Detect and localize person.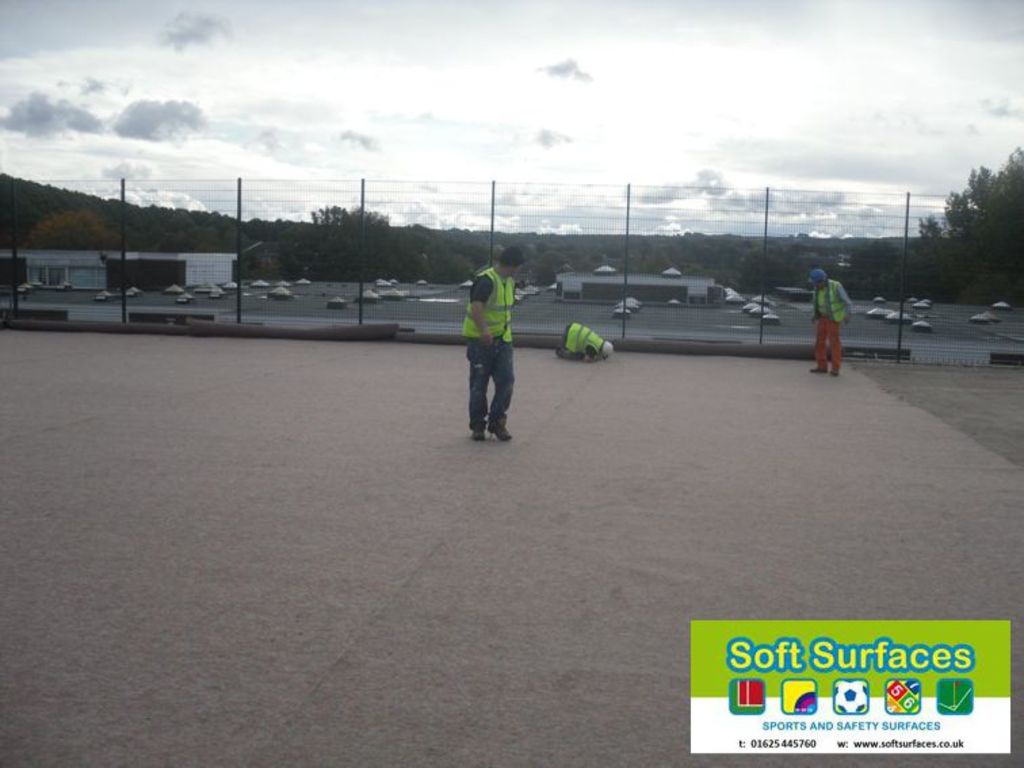
Localized at 807,268,853,377.
